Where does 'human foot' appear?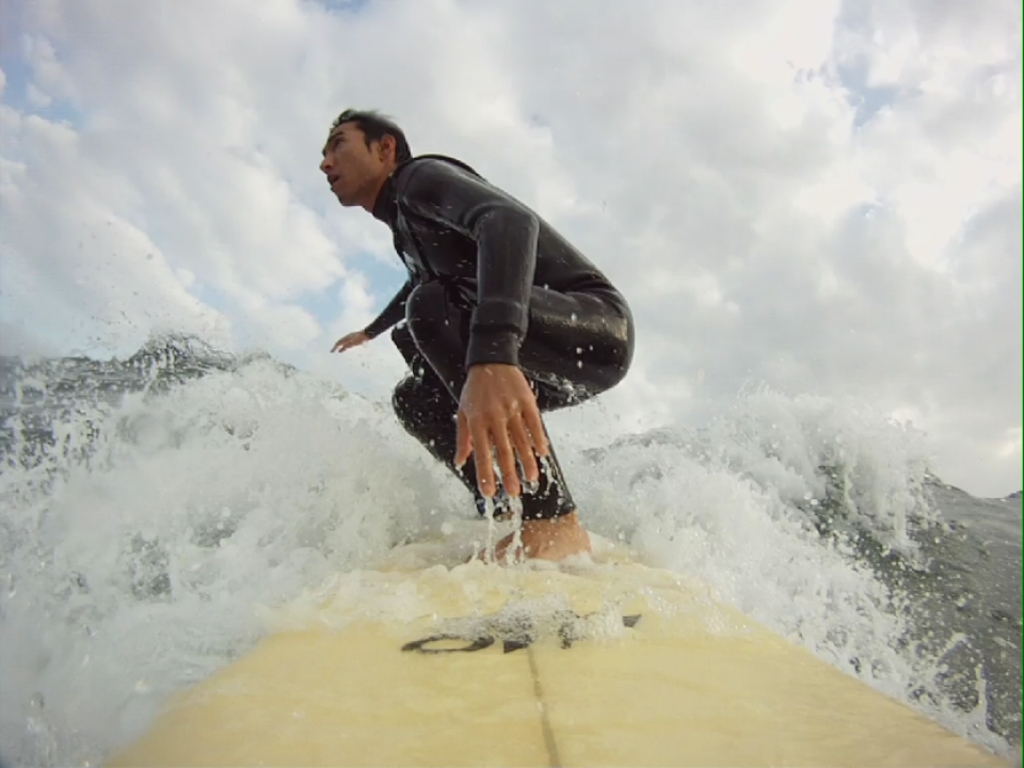
Appears at rect(480, 500, 596, 576).
